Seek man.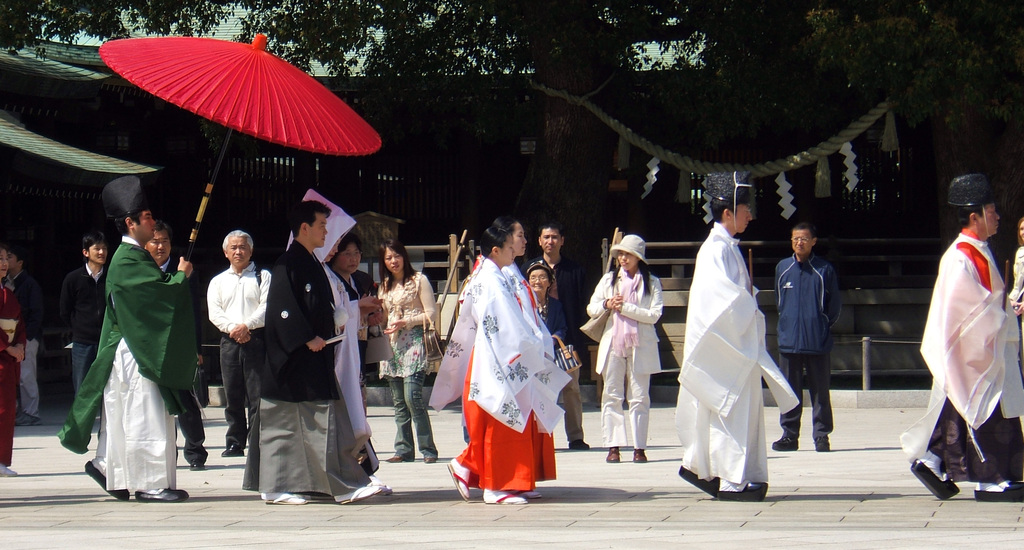
(x1=59, y1=231, x2=110, y2=401).
